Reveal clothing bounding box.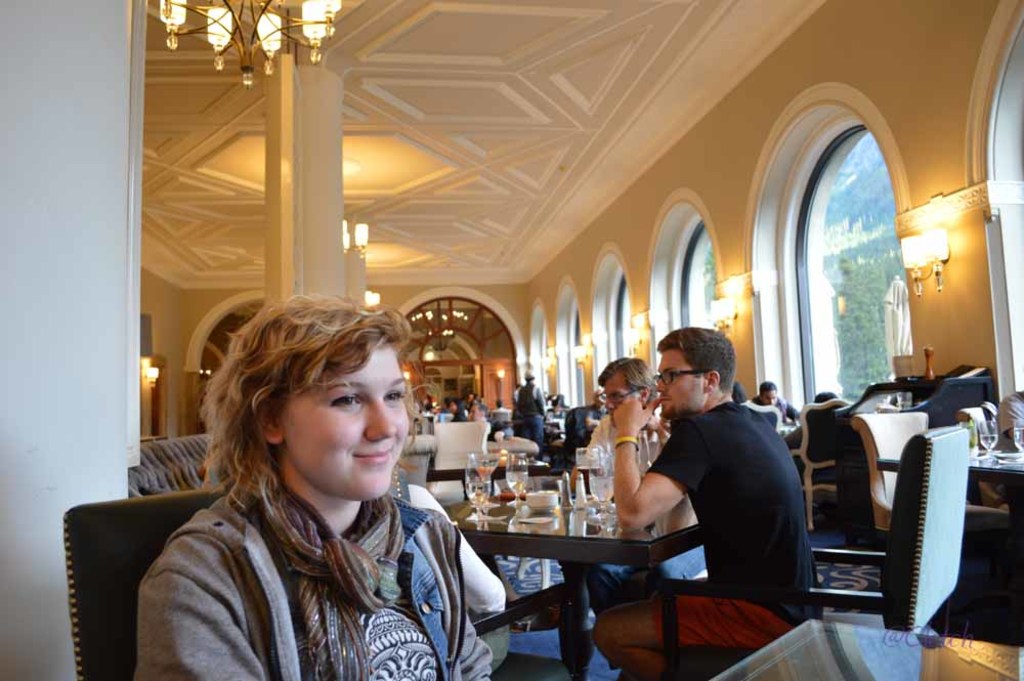
Revealed: {"left": 134, "top": 444, "right": 548, "bottom": 680}.
